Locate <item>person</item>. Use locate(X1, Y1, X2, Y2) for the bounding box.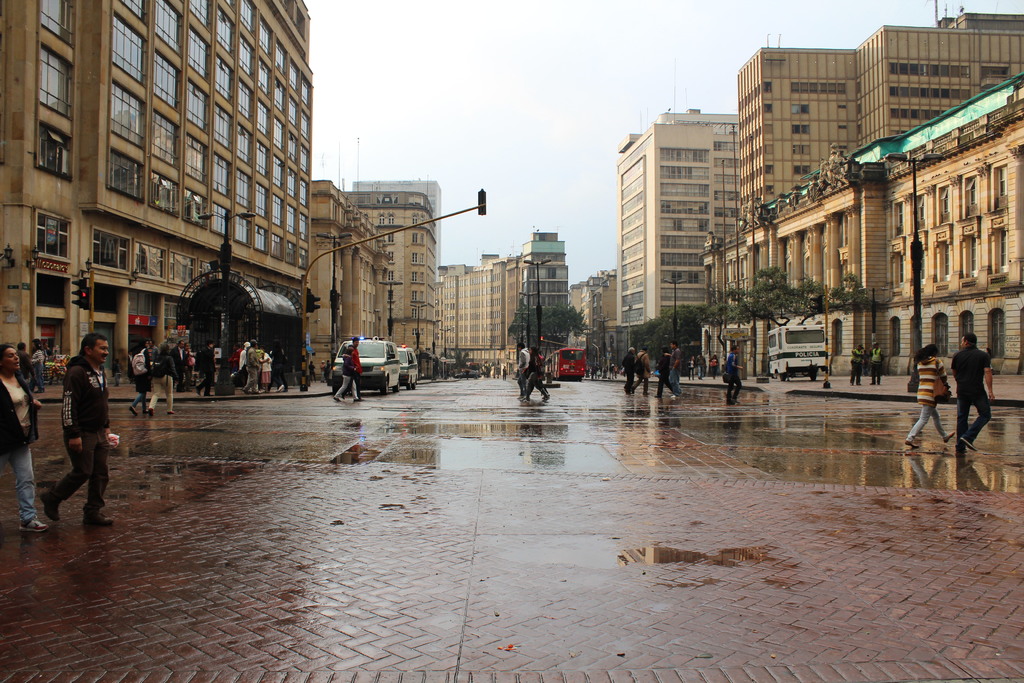
locate(42, 328, 106, 534).
